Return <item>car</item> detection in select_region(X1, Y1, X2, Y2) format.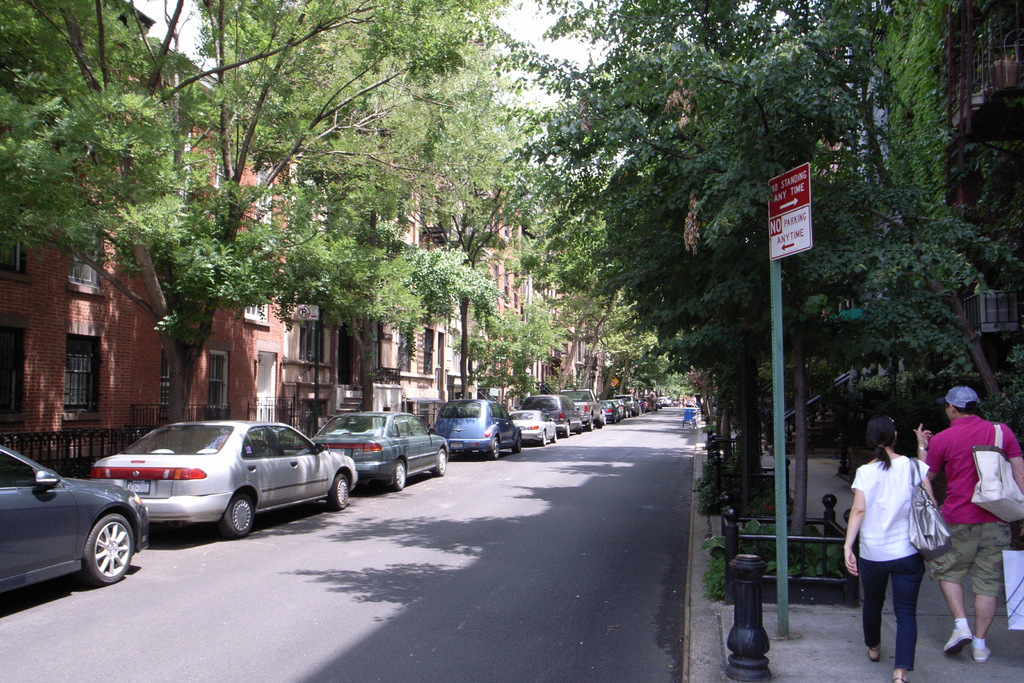
select_region(315, 409, 451, 495).
